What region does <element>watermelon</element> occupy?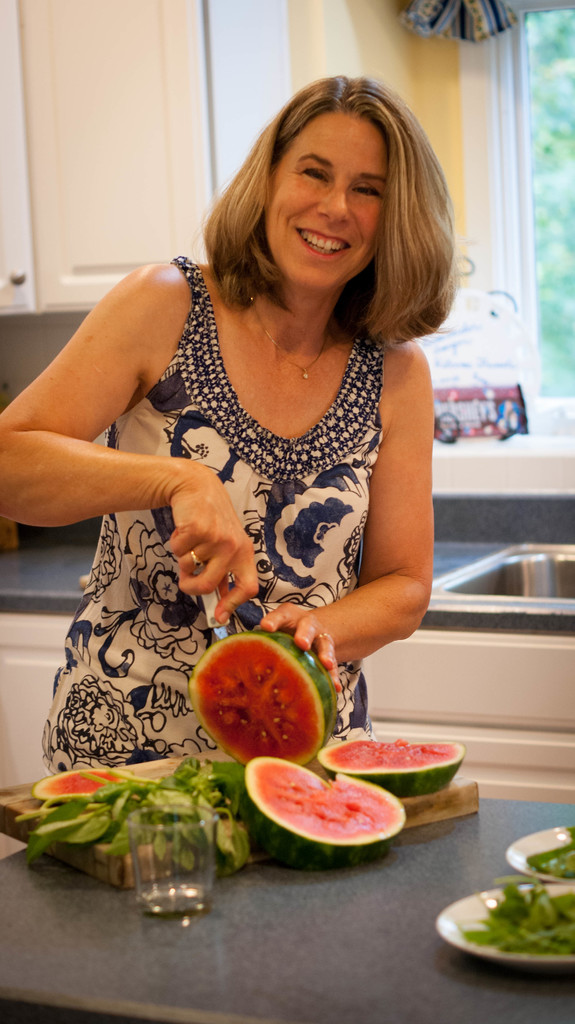
(x1=248, y1=758, x2=402, y2=870).
